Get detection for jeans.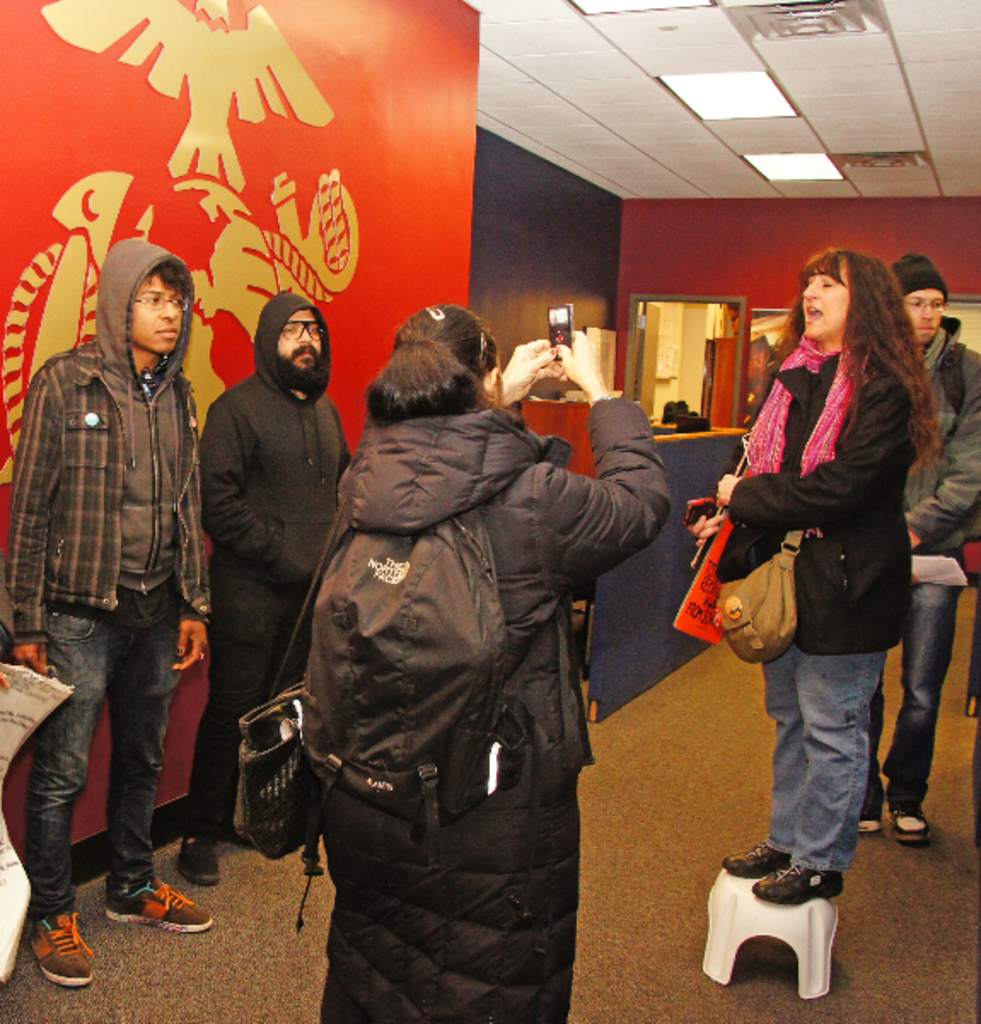
Detection: (31, 579, 193, 940).
